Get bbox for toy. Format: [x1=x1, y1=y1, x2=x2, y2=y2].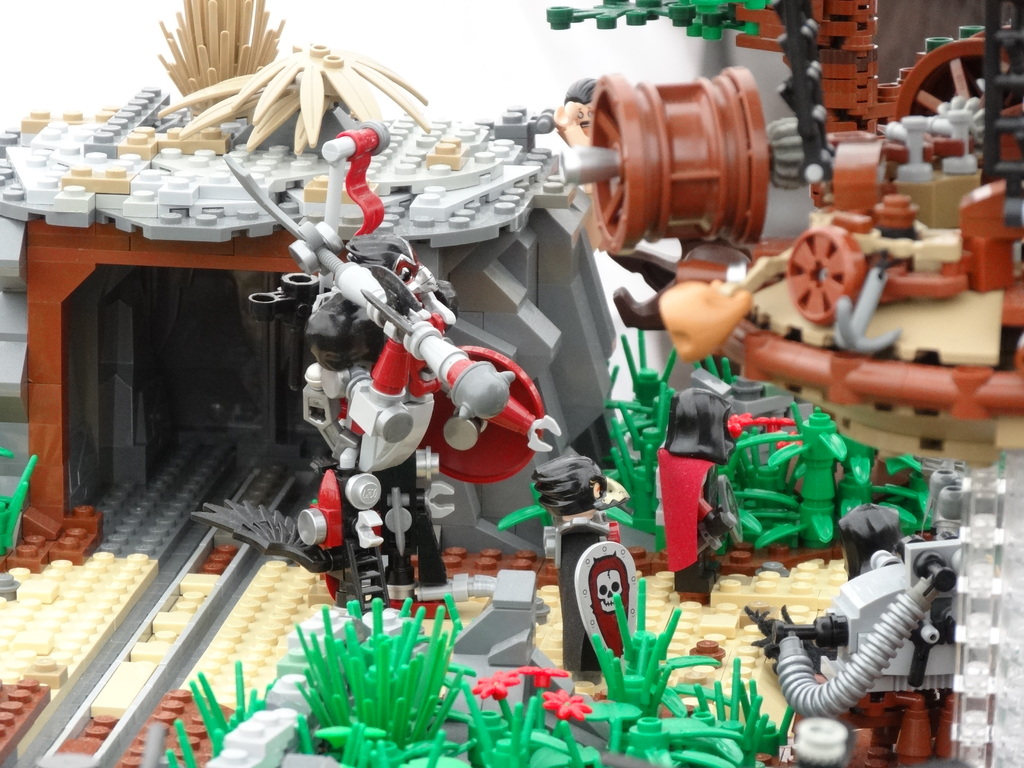
[x1=642, y1=374, x2=756, y2=617].
